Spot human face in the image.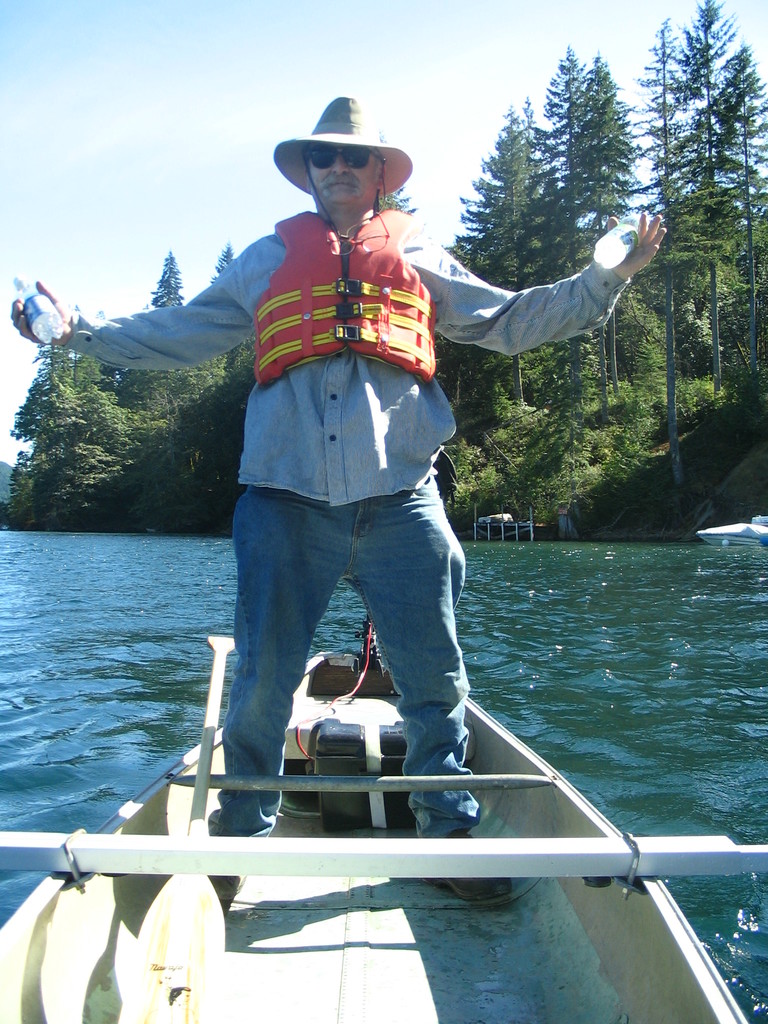
human face found at bbox=(302, 136, 372, 211).
